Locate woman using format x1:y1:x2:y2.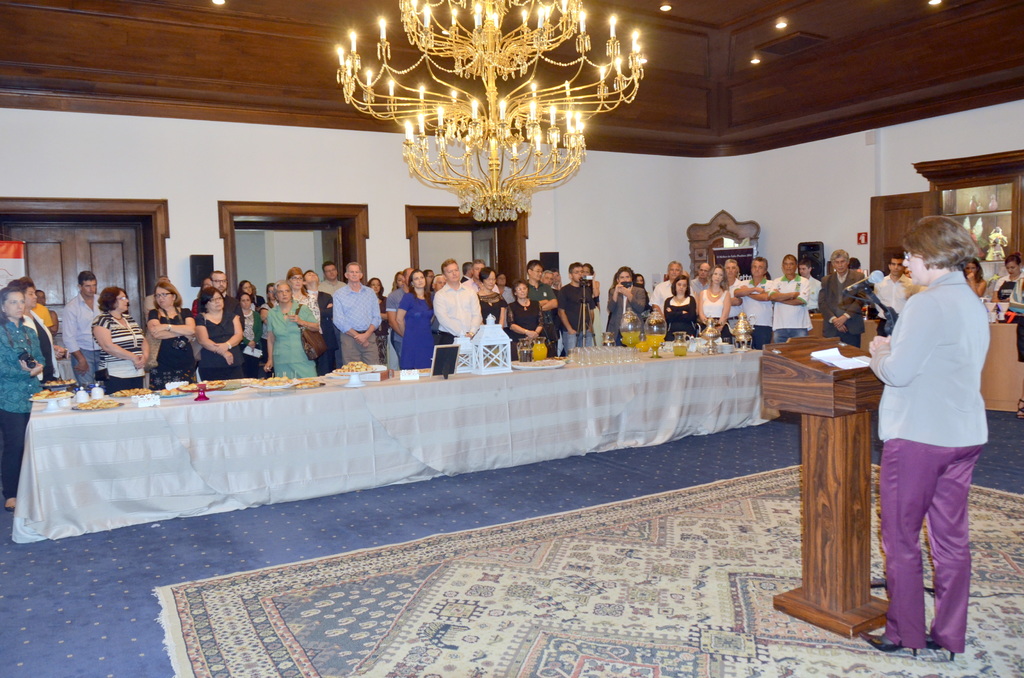
697:265:732:348.
